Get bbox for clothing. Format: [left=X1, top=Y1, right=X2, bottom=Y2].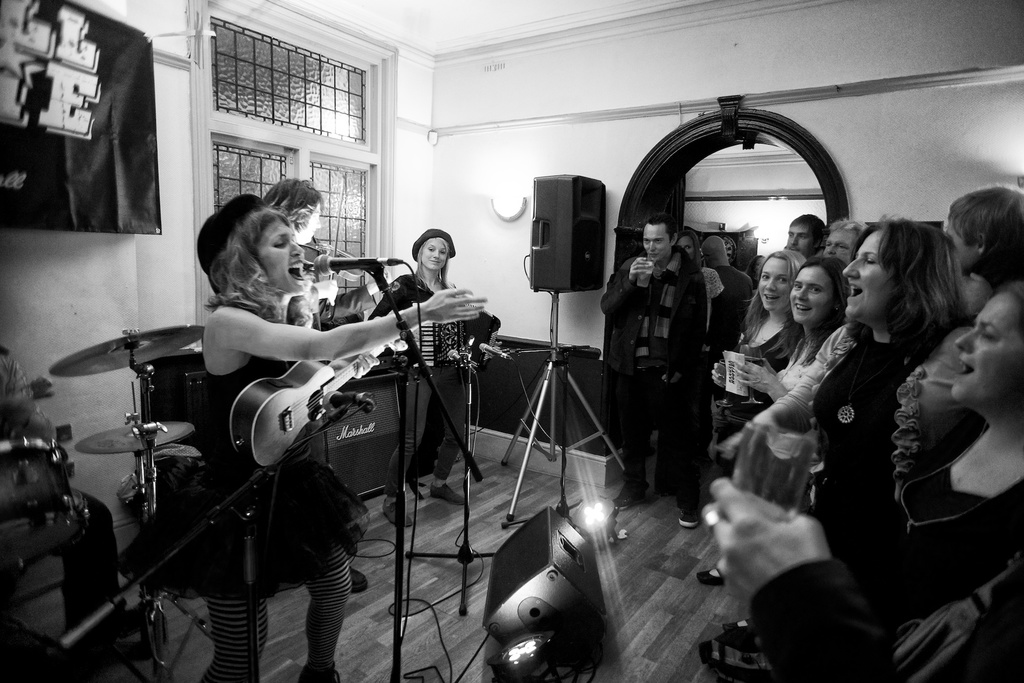
[left=103, top=286, right=365, bottom=599].
